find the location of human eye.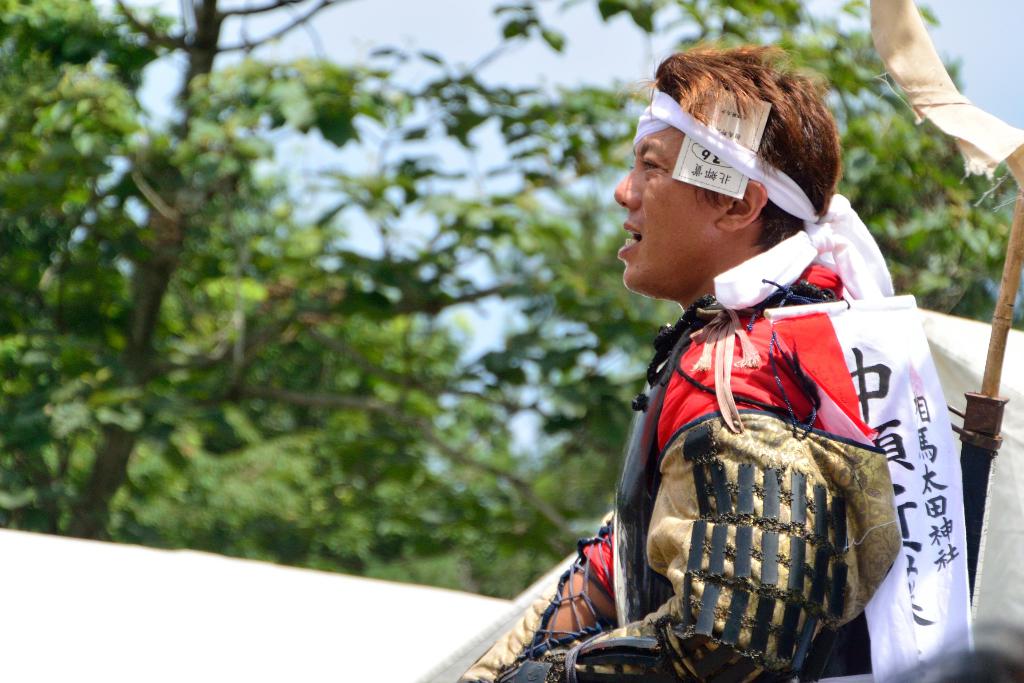
Location: [left=635, top=147, right=666, bottom=176].
